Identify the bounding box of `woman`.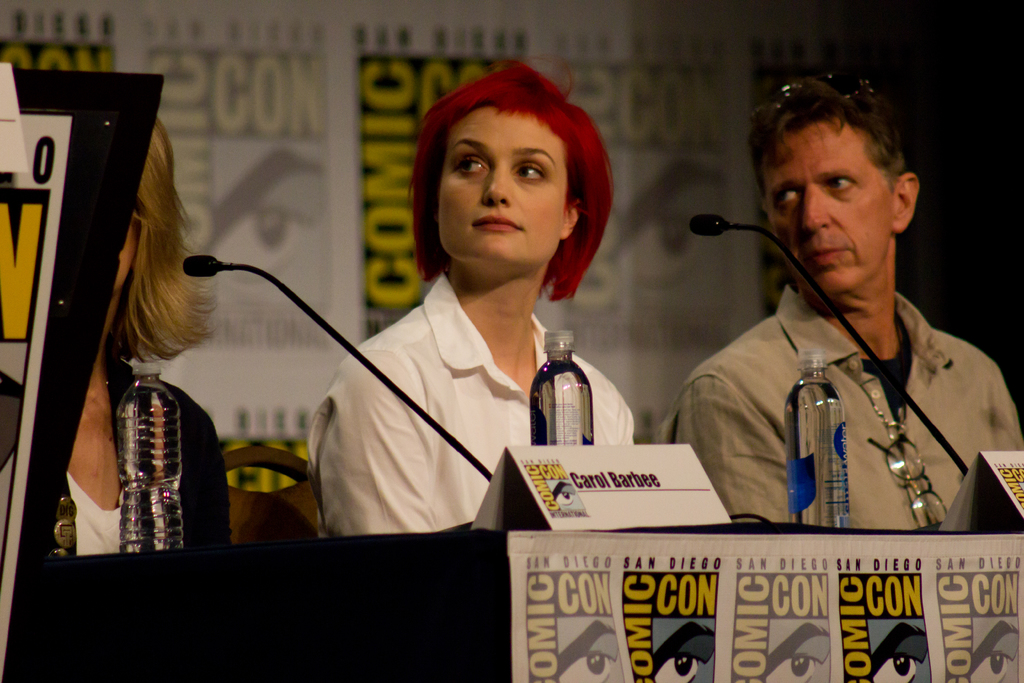
box=[290, 88, 658, 573].
